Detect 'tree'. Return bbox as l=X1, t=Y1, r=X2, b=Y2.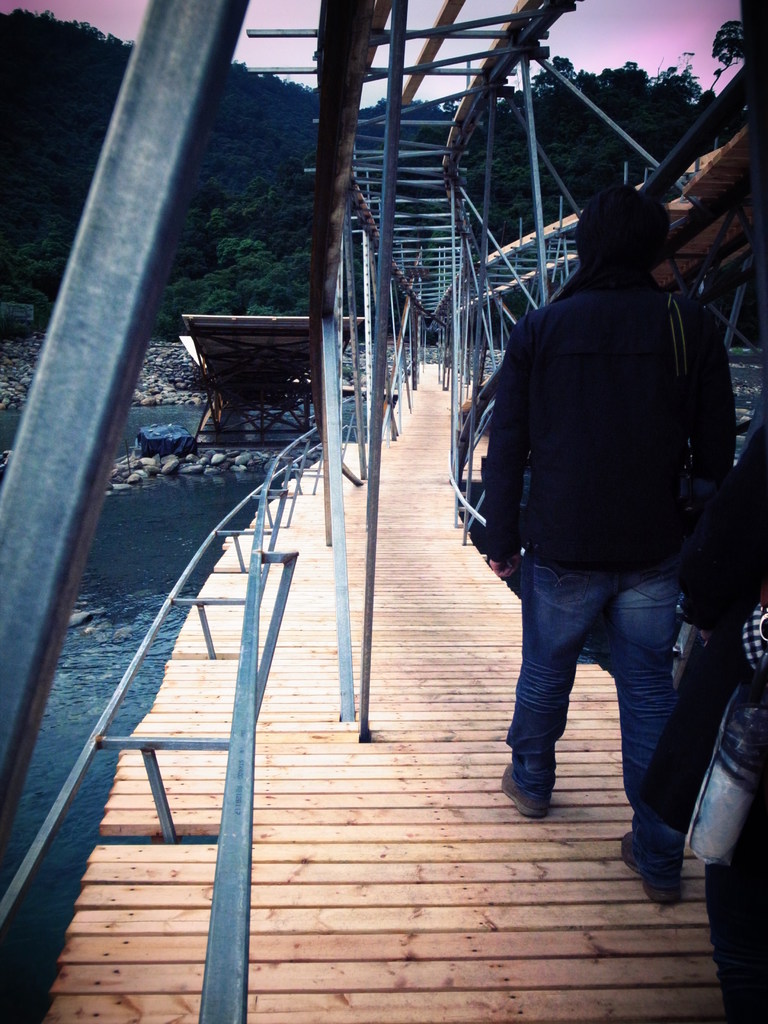
l=697, t=18, r=746, b=106.
